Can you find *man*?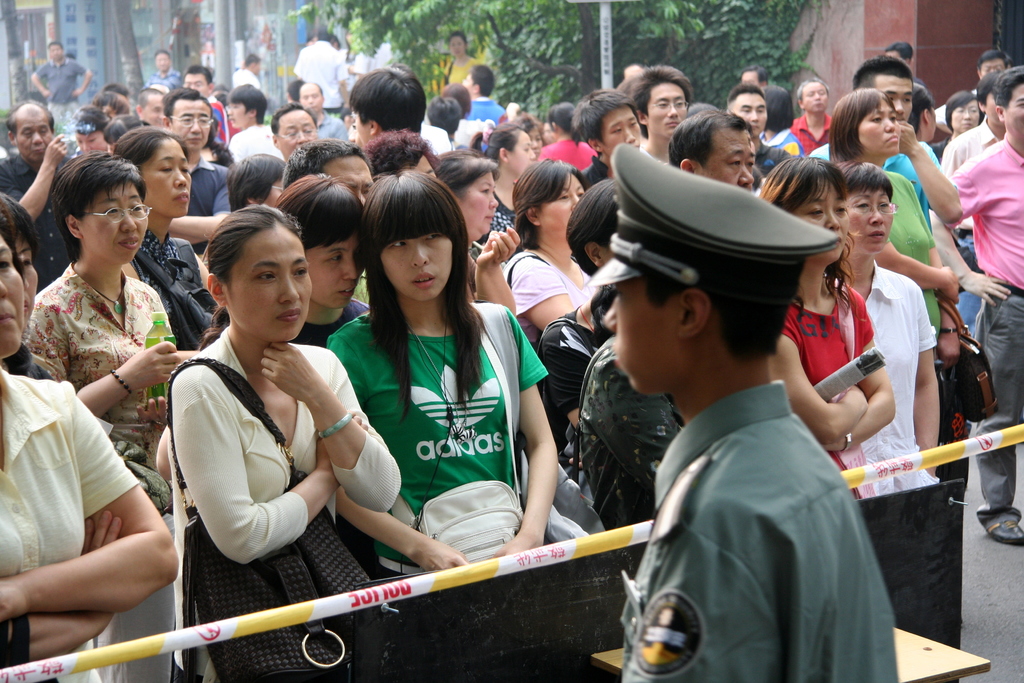
Yes, bounding box: (x1=294, y1=26, x2=352, y2=119).
